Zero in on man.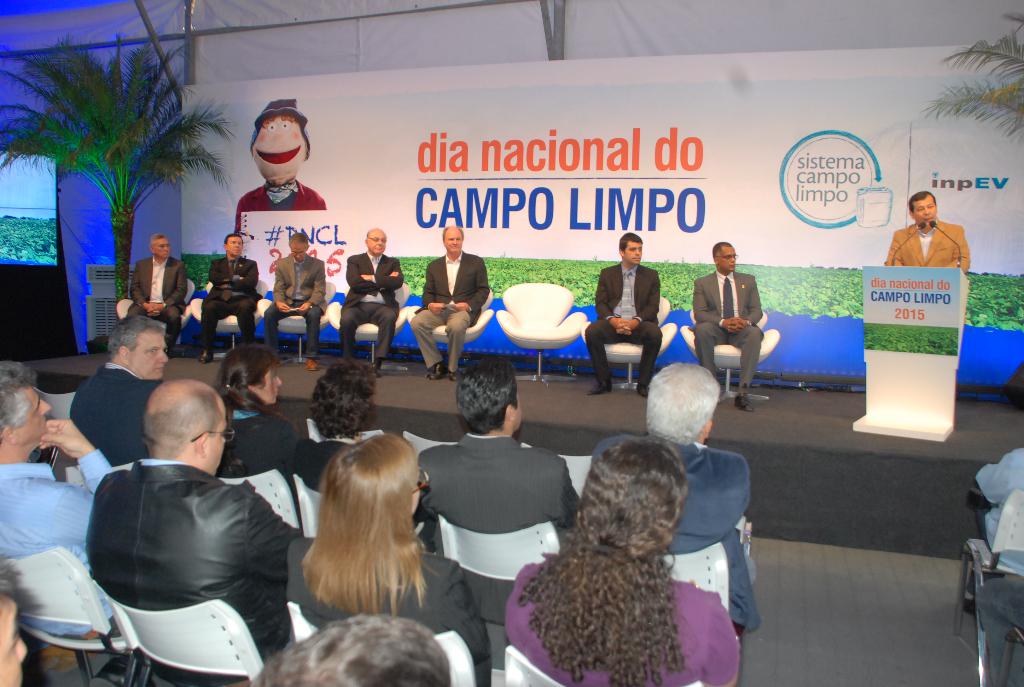
Zeroed in: x1=294 y1=362 x2=429 y2=533.
